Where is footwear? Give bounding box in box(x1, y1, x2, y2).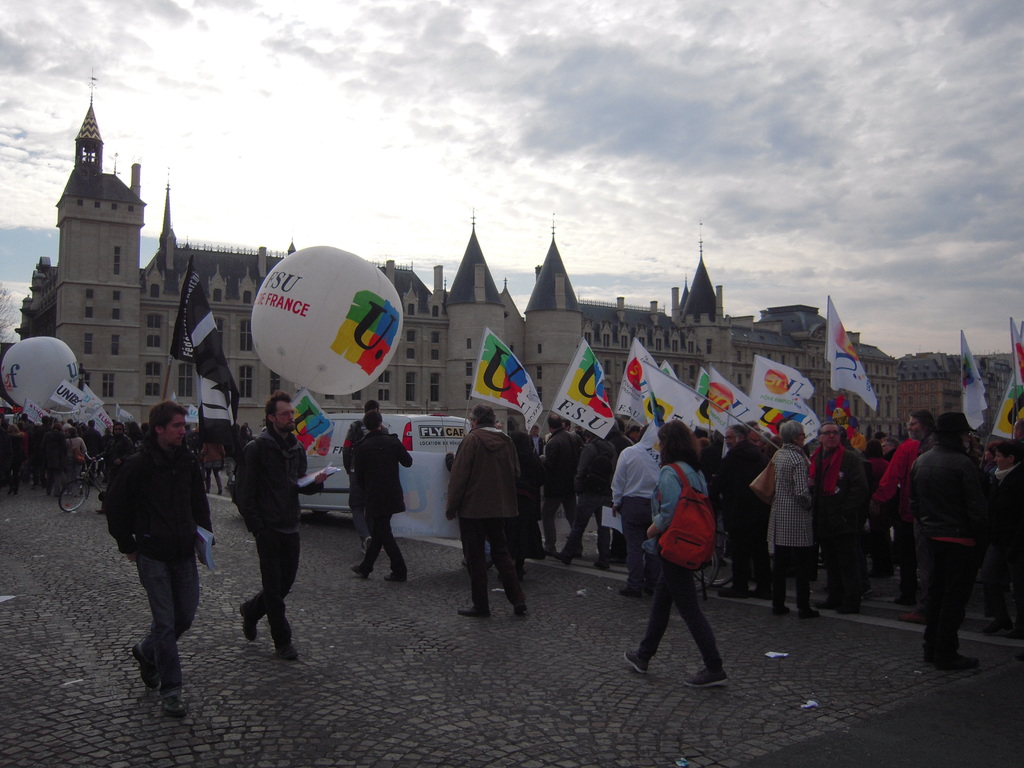
box(925, 653, 934, 662).
